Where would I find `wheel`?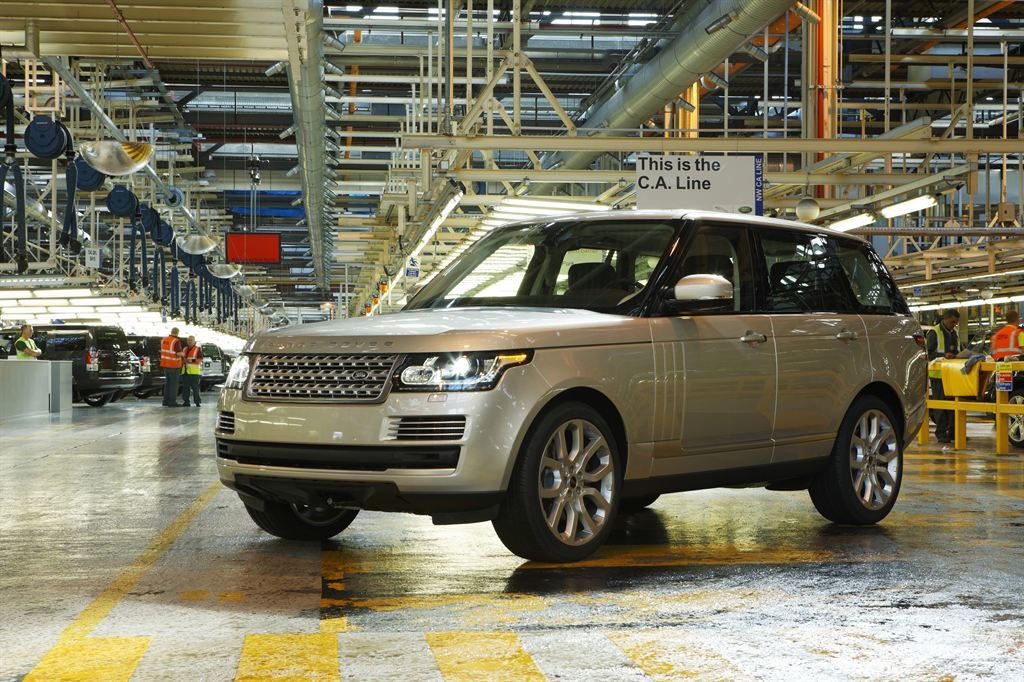
At 238 494 360 542.
